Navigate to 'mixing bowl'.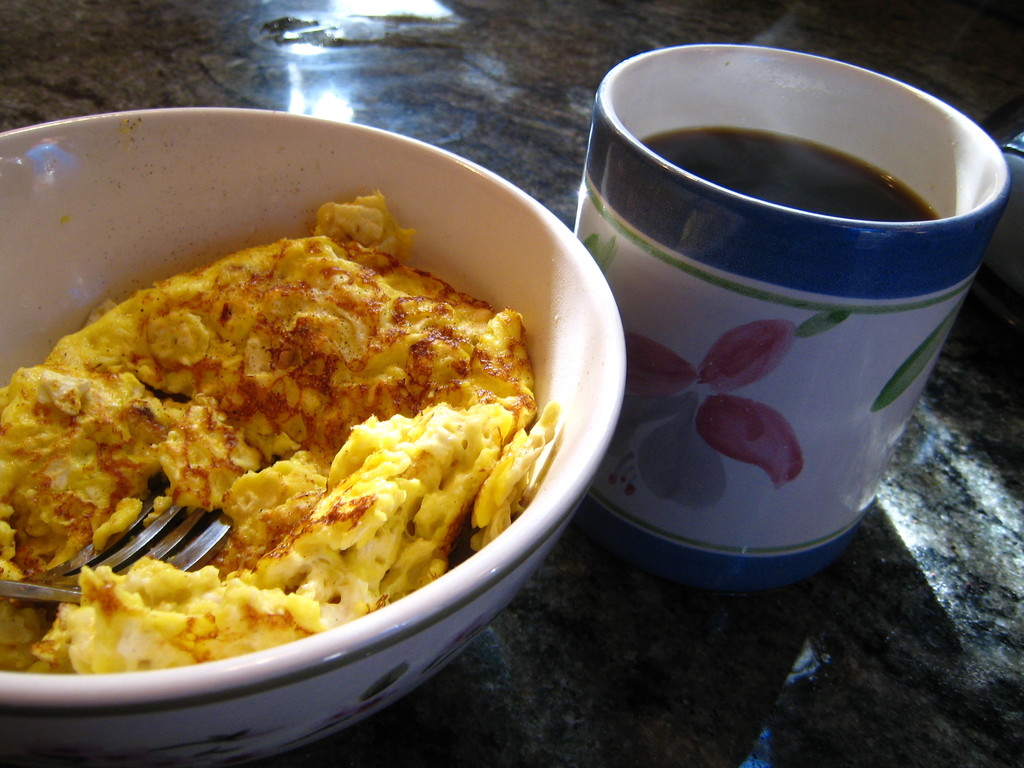
Navigation target: 0:109:629:767.
